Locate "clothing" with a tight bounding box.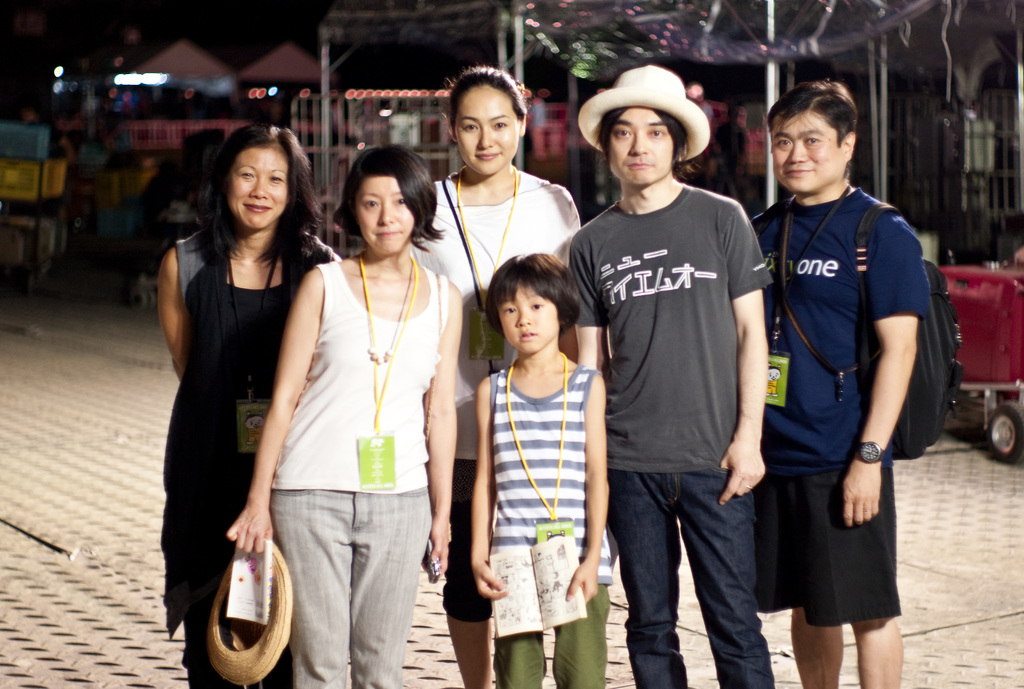
bbox=(495, 586, 609, 688).
